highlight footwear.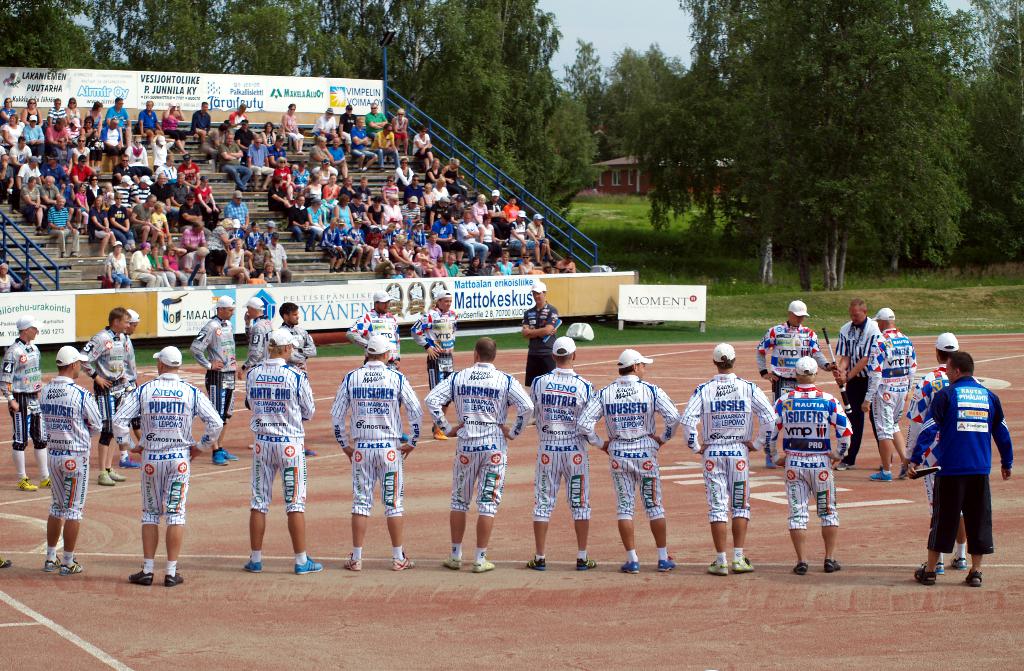
Highlighted region: box=[707, 560, 729, 579].
